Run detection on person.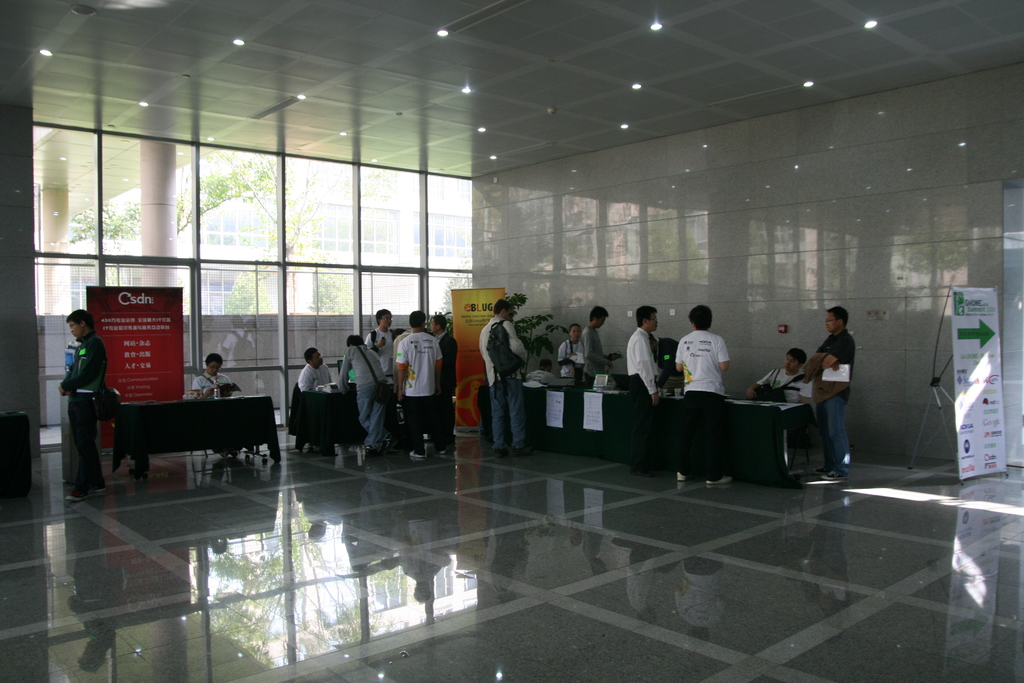
Result: [333, 333, 397, 452].
